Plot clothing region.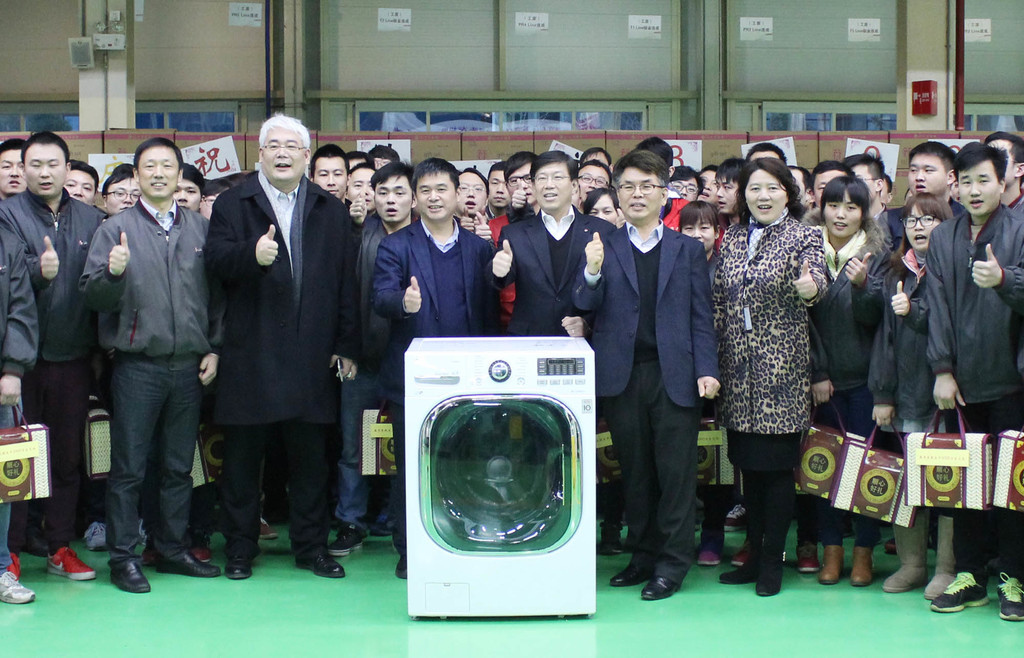
Plotted at [0, 221, 40, 574].
